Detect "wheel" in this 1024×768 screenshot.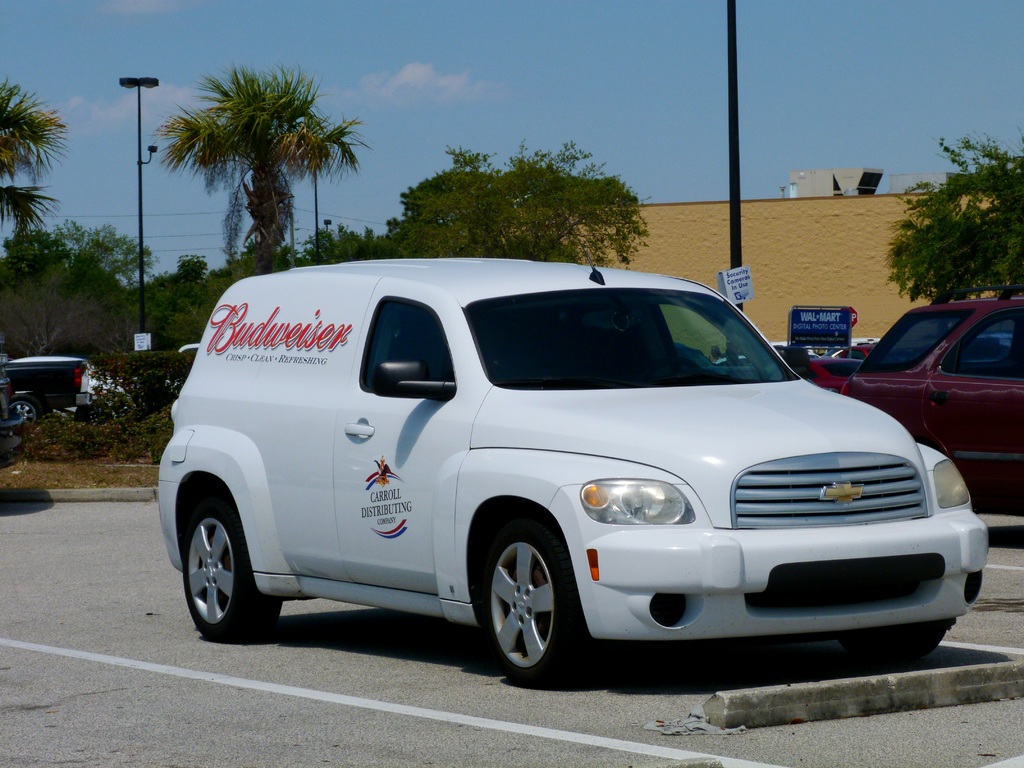
Detection: [x1=477, y1=536, x2=577, y2=681].
